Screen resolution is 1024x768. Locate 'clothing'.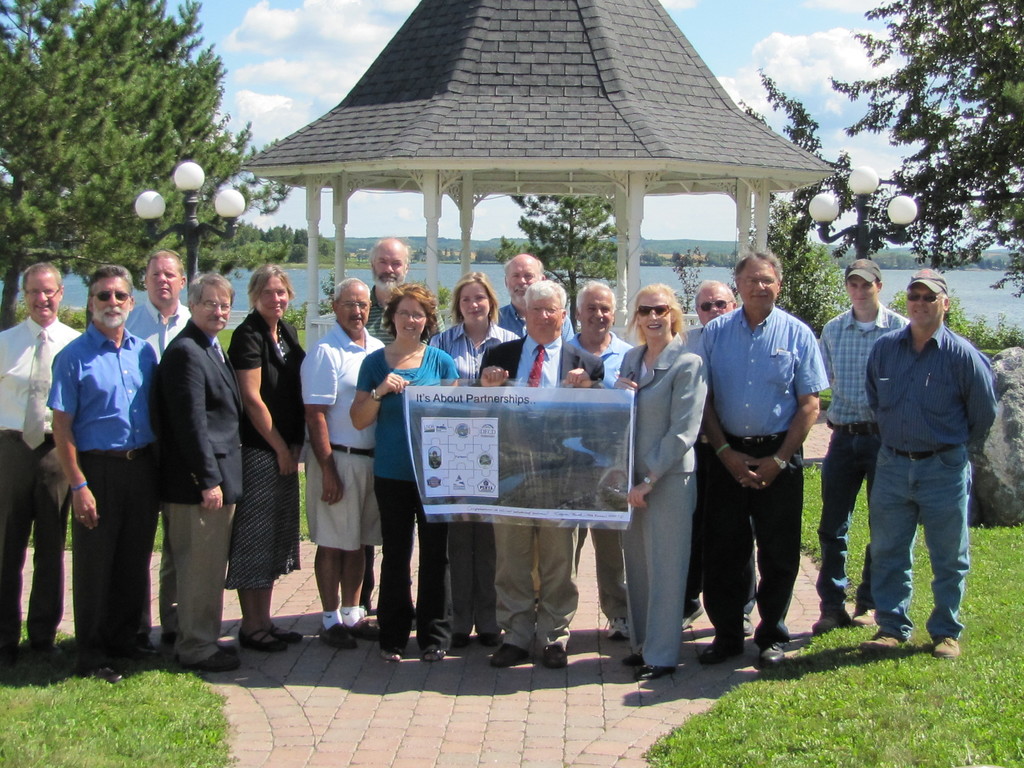
x1=814, y1=426, x2=876, y2=621.
